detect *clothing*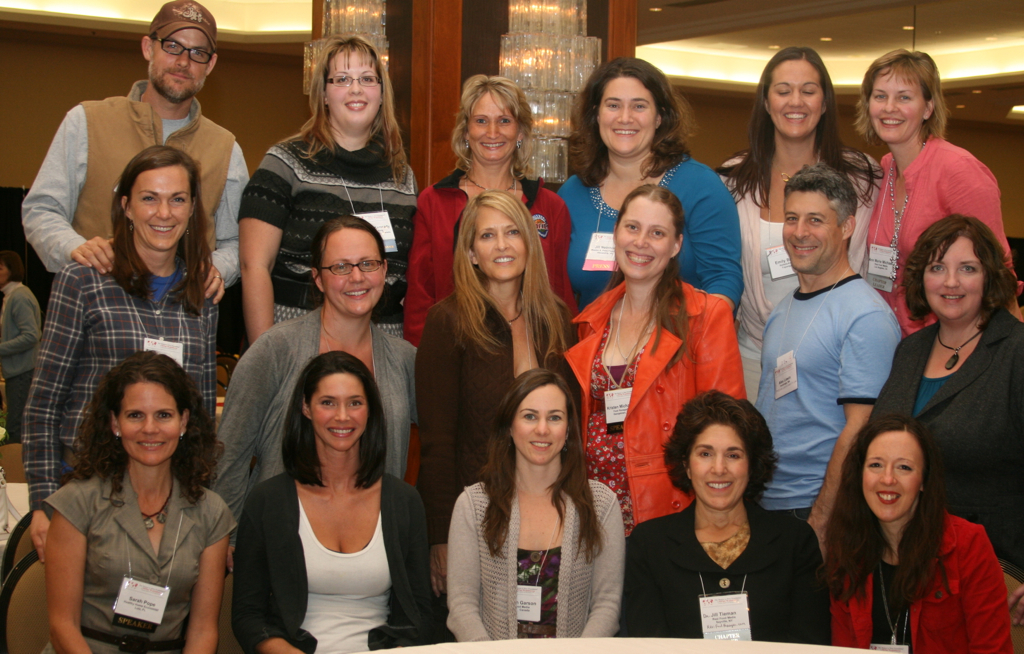
858, 129, 1020, 342
